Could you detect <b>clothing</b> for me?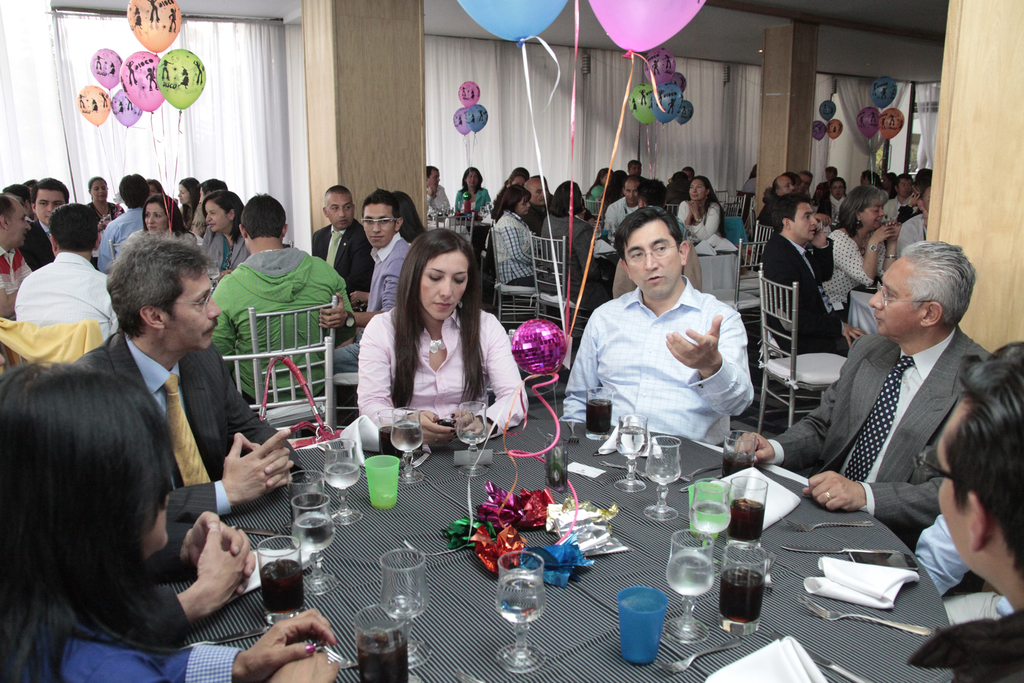
Detection result: (x1=453, y1=185, x2=492, y2=218).
